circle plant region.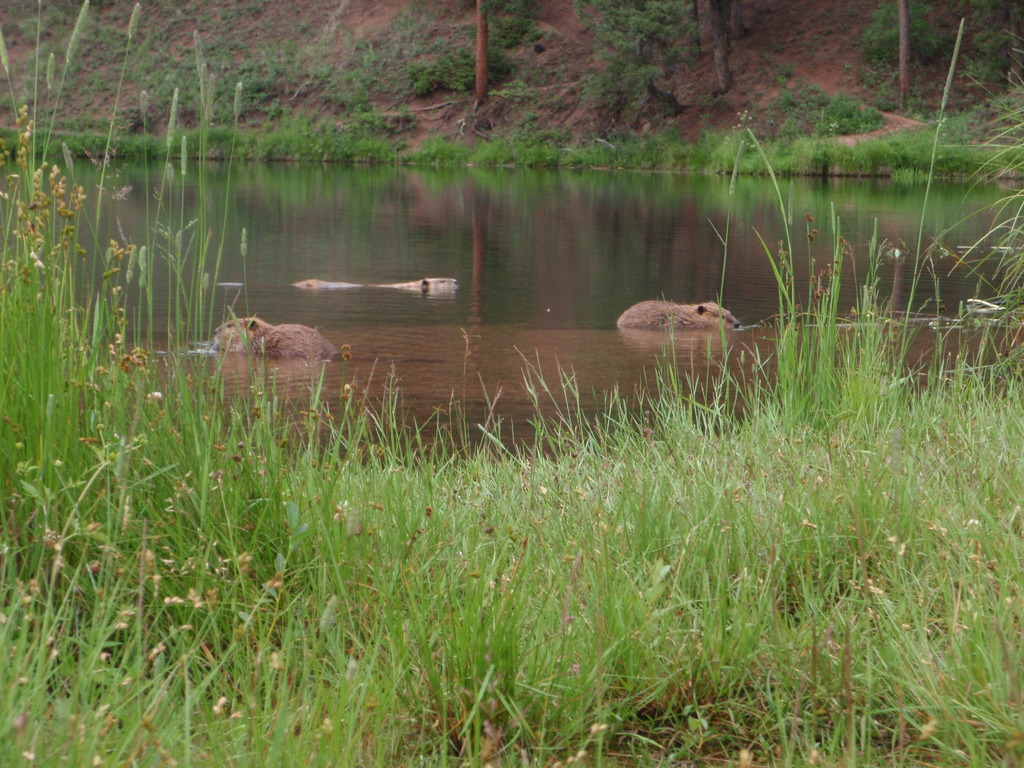
Region: x1=26, y1=125, x2=54, y2=158.
